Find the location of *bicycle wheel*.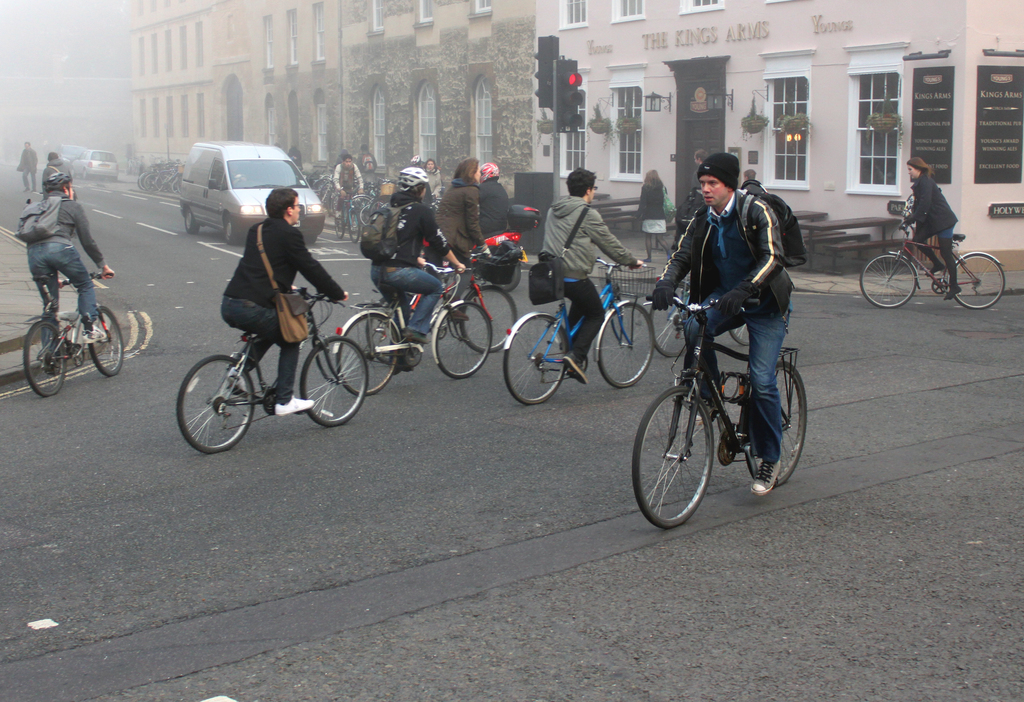
Location: BBox(746, 356, 808, 486).
